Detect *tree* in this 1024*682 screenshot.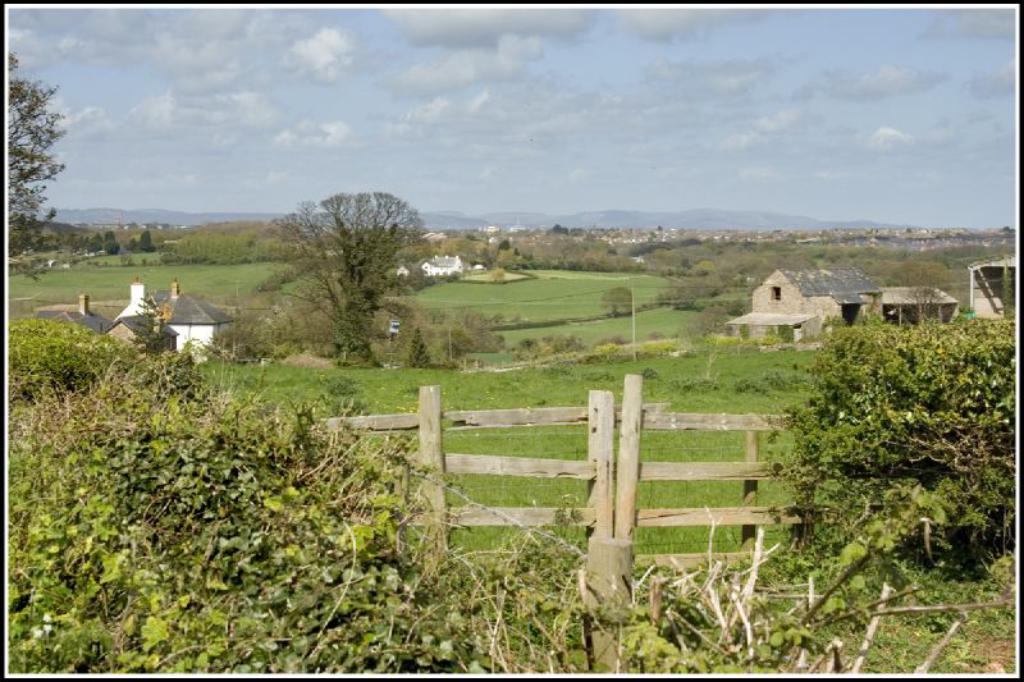
Detection: 497,239,508,251.
